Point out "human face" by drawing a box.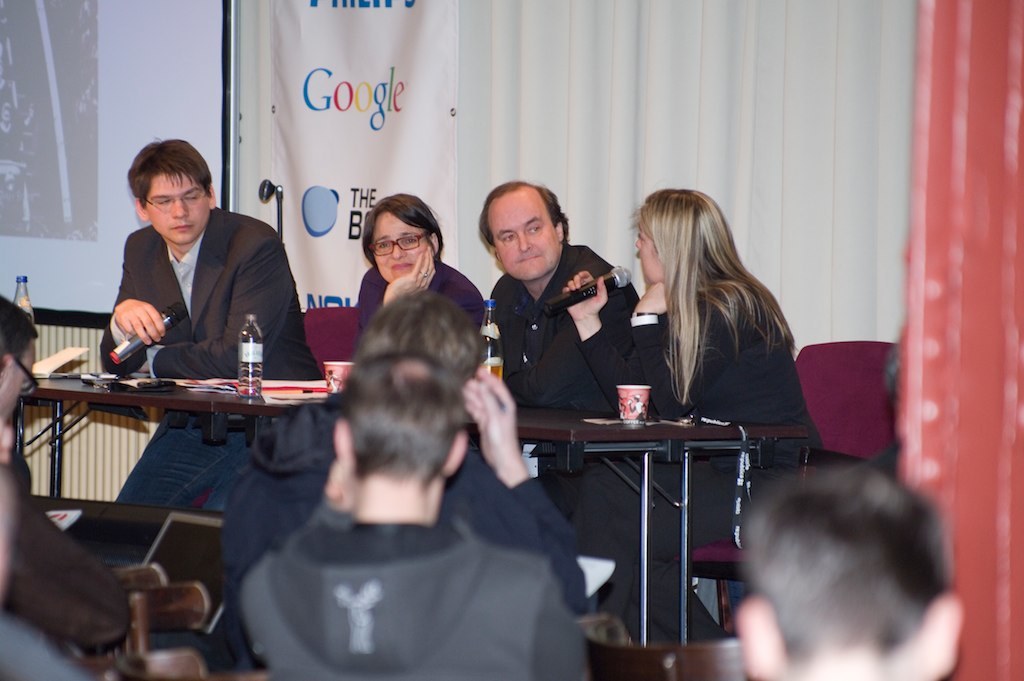
bbox(376, 211, 429, 276).
